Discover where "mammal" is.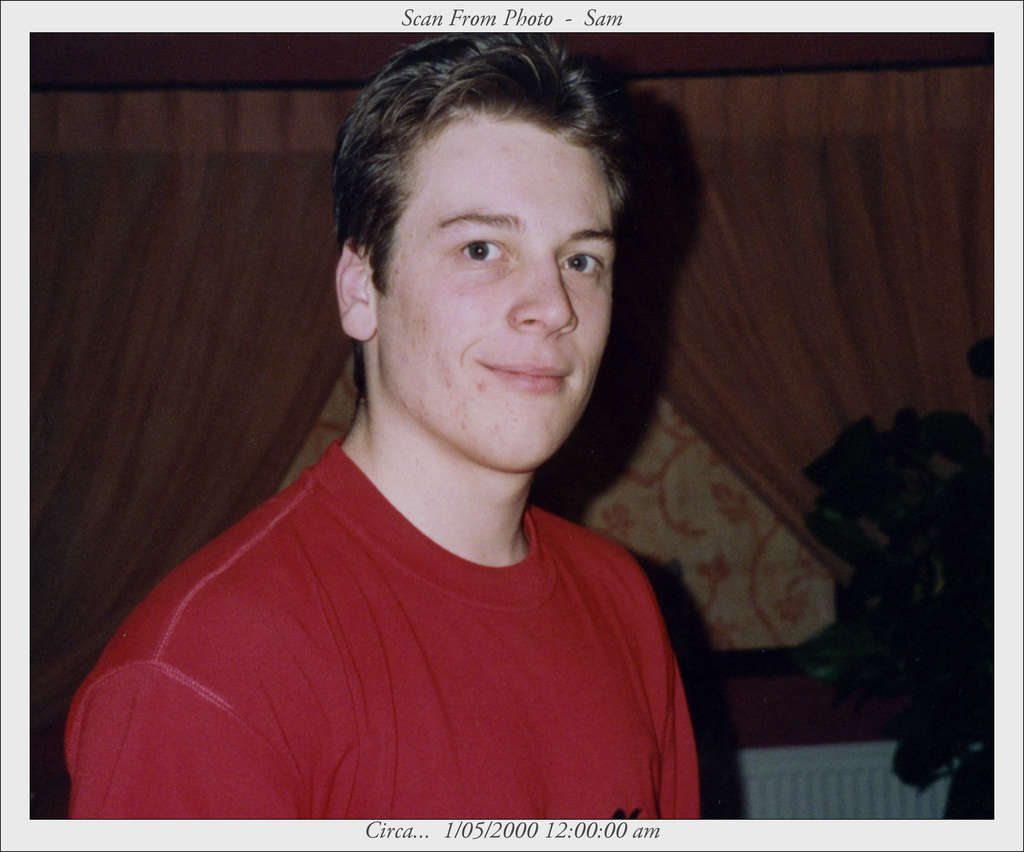
Discovered at {"left": 0, "top": 45, "right": 809, "bottom": 851}.
